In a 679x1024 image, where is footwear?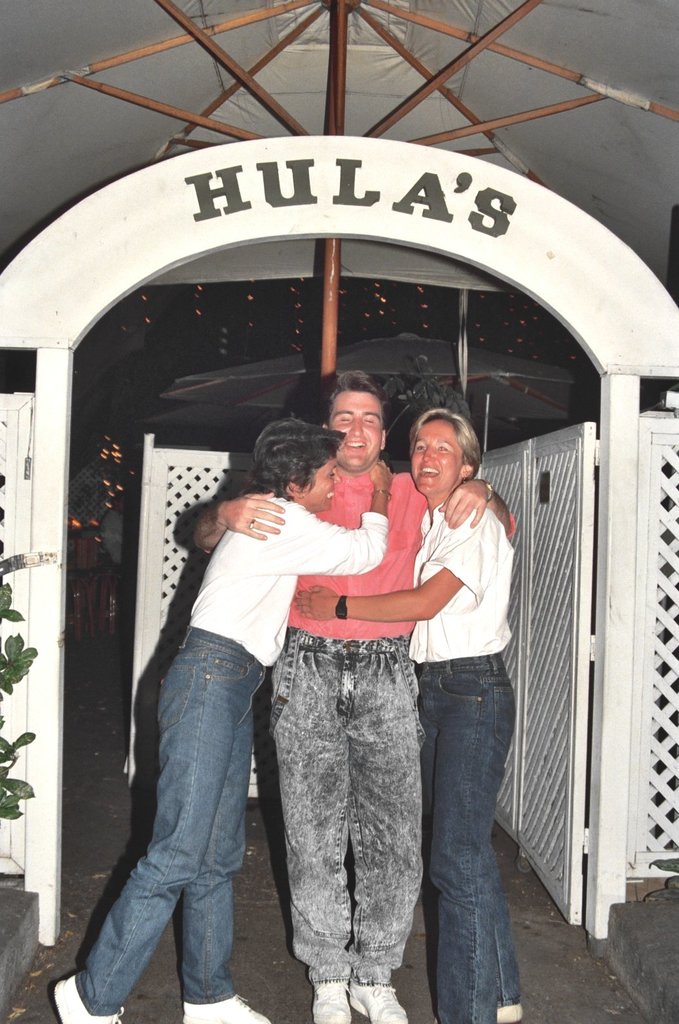
348, 988, 413, 1023.
